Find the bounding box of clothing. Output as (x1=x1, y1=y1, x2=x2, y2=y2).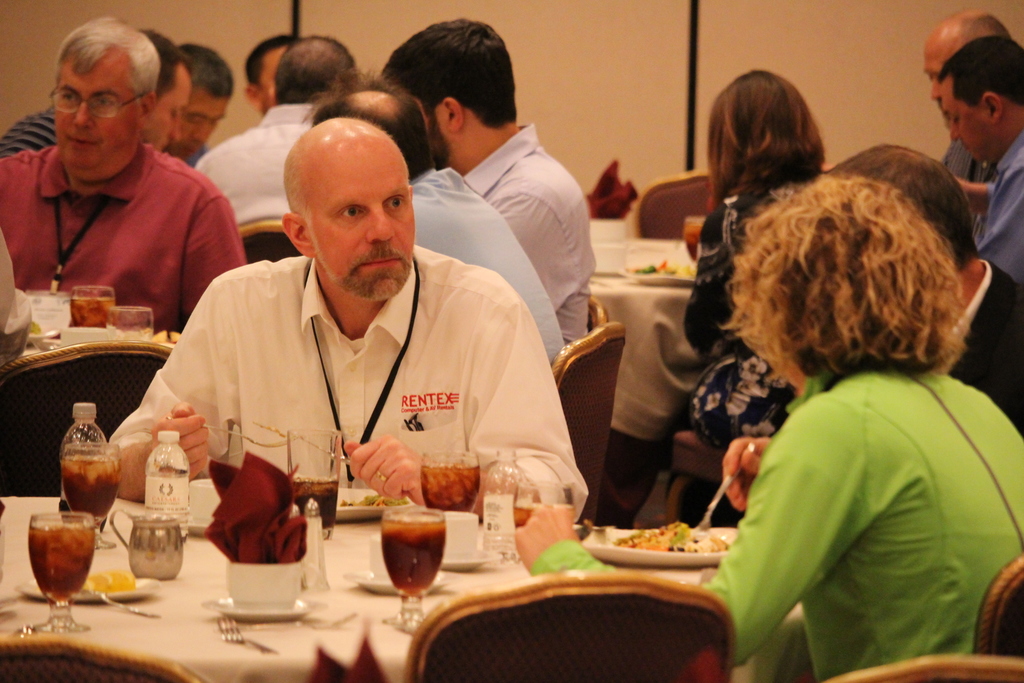
(x1=696, y1=359, x2=1023, y2=662).
